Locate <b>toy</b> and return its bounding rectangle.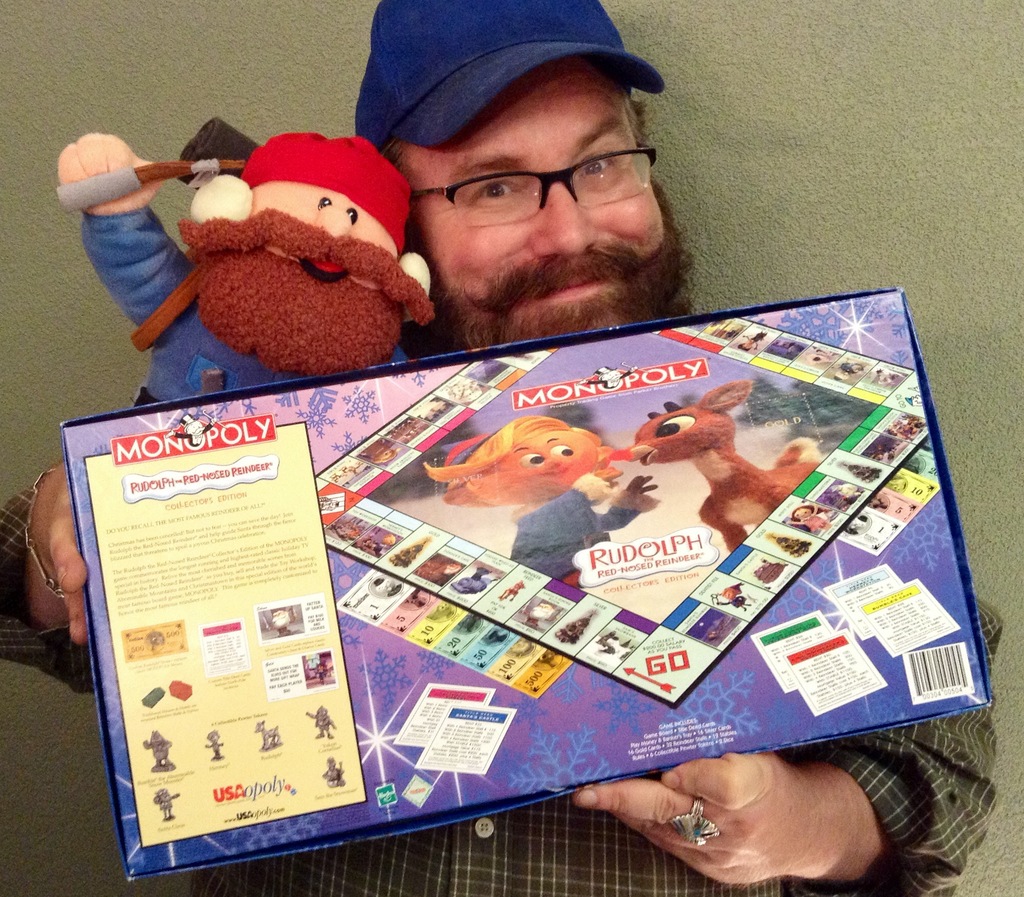
bbox=(838, 457, 884, 485).
